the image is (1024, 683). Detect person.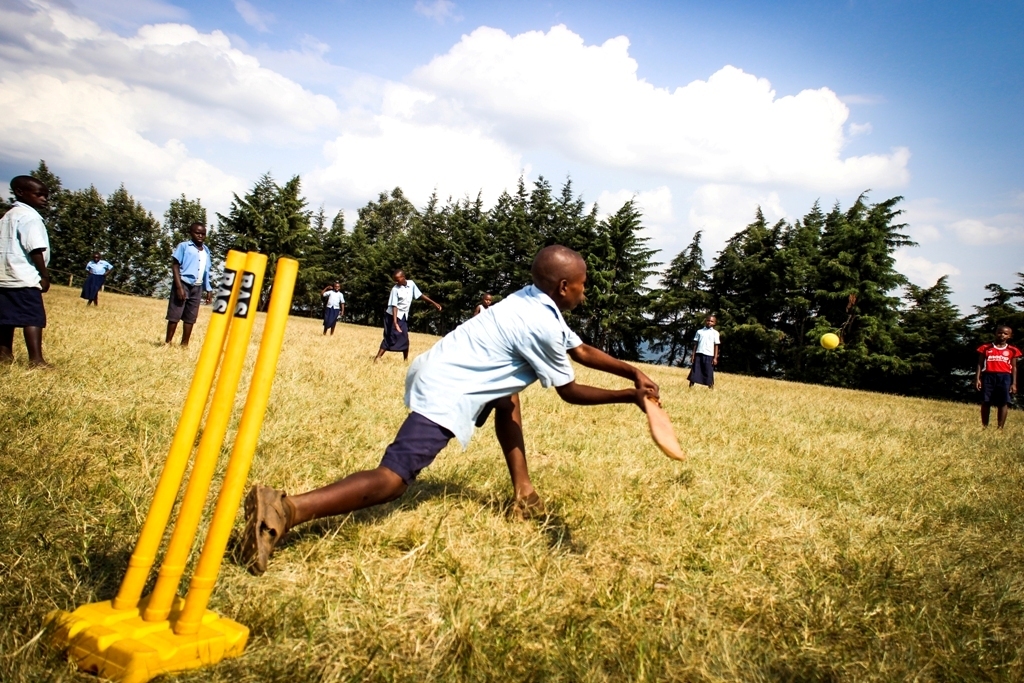
Detection: crop(0, 173, 54, 369).
